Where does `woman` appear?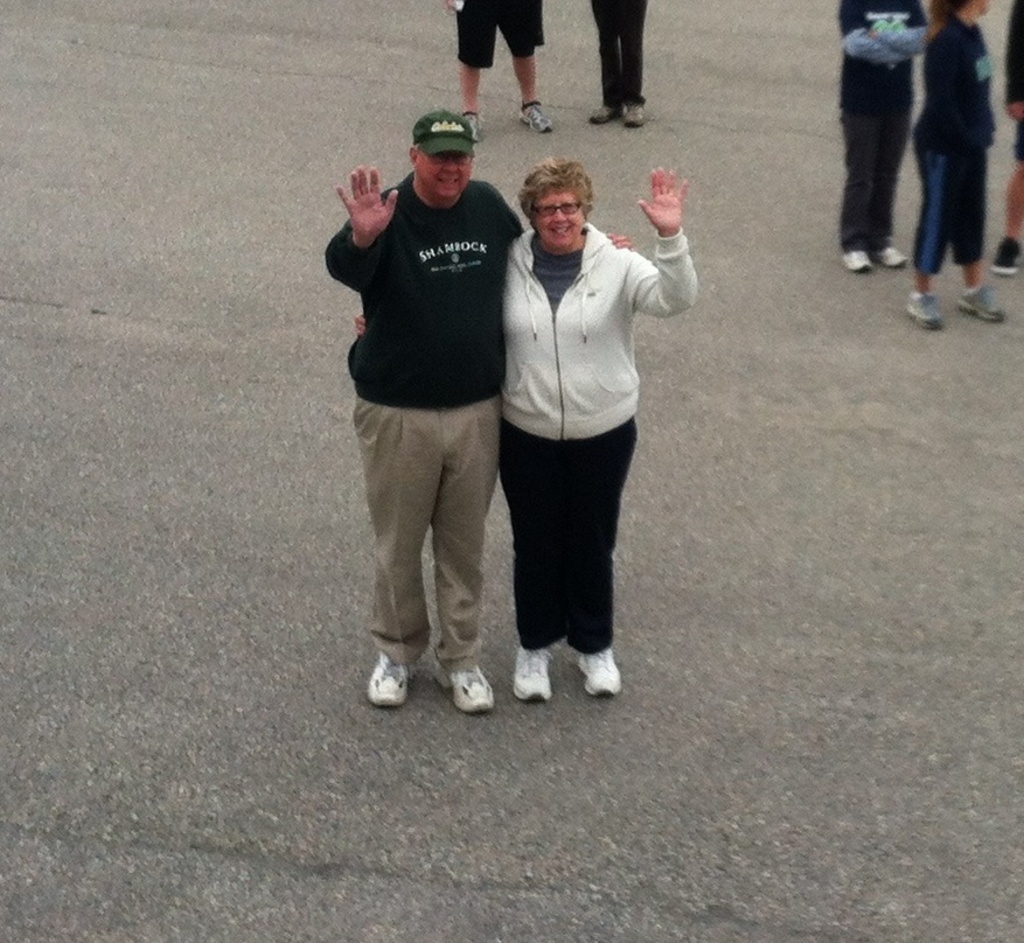
Appears at [x1=900, y1=0, x2=1011, y2=328].
